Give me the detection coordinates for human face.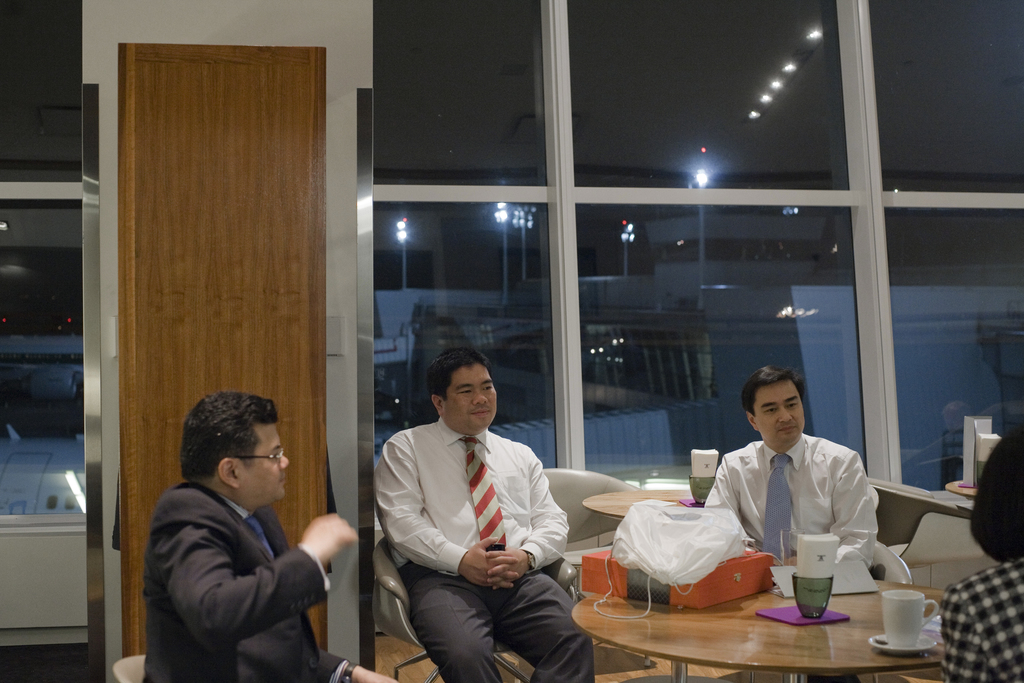
(left=443, top=362, right=497, bottom=429).
